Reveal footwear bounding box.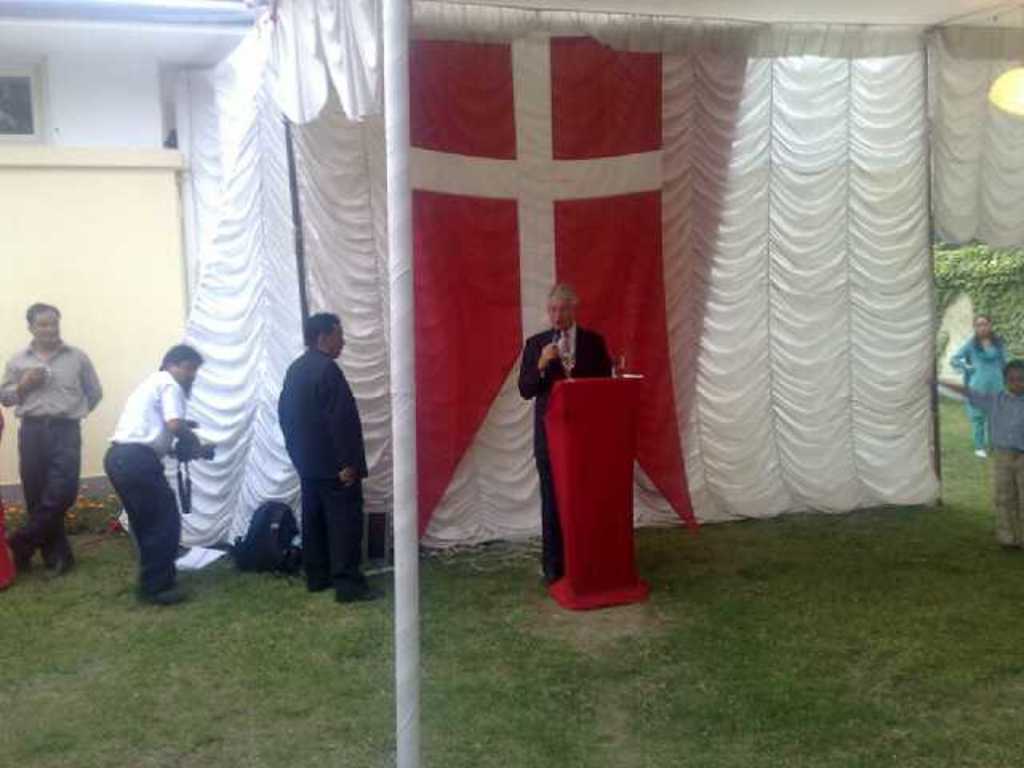
Revealed: [x1=336, y1=582, x2=387, y2=602].
